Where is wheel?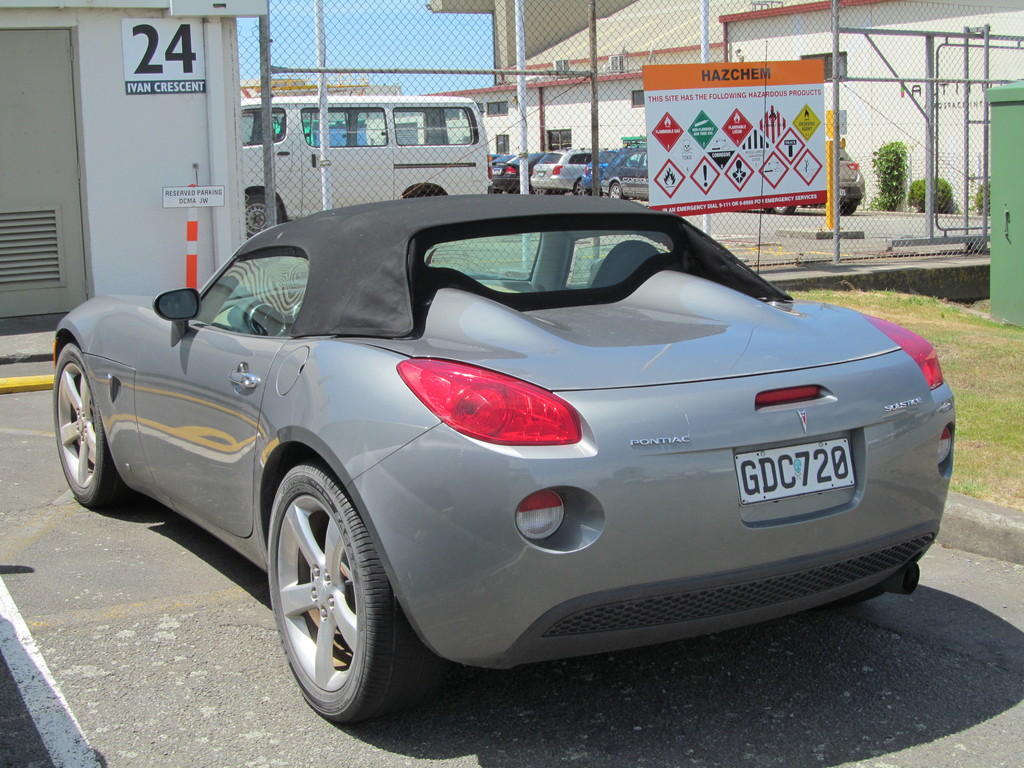
<box>255,463,398,723</box>.
